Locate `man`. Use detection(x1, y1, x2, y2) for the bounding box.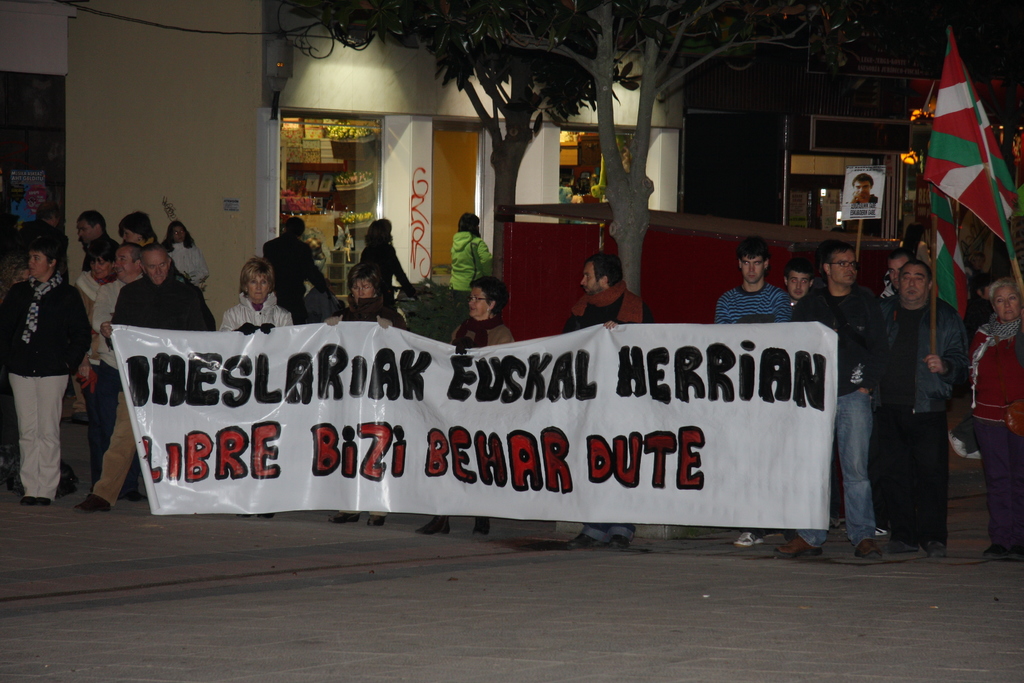
detection(560, 252, 657, 551).
